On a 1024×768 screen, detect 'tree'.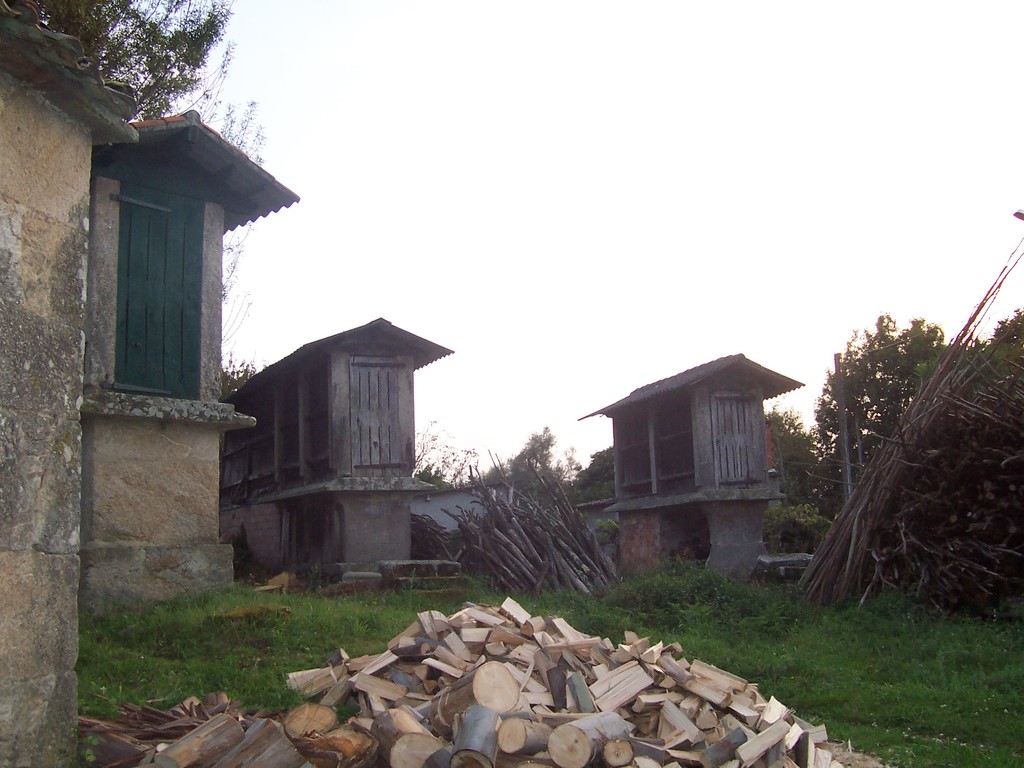
(791,256,1015,625).
